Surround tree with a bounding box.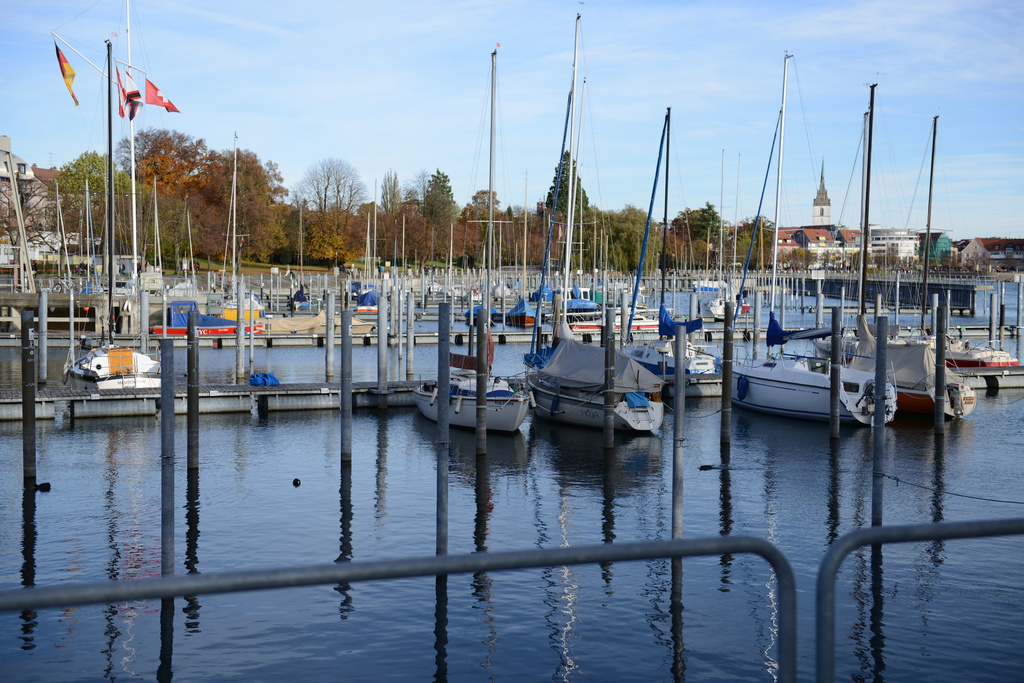
110:125:225:202.
